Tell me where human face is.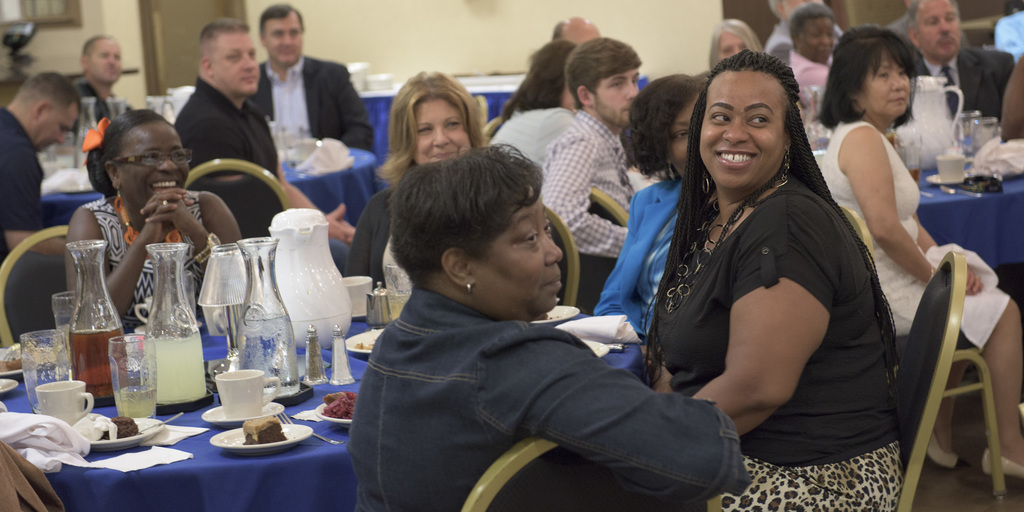
human face is at left=596, top=68, right=640, bottom=130.
